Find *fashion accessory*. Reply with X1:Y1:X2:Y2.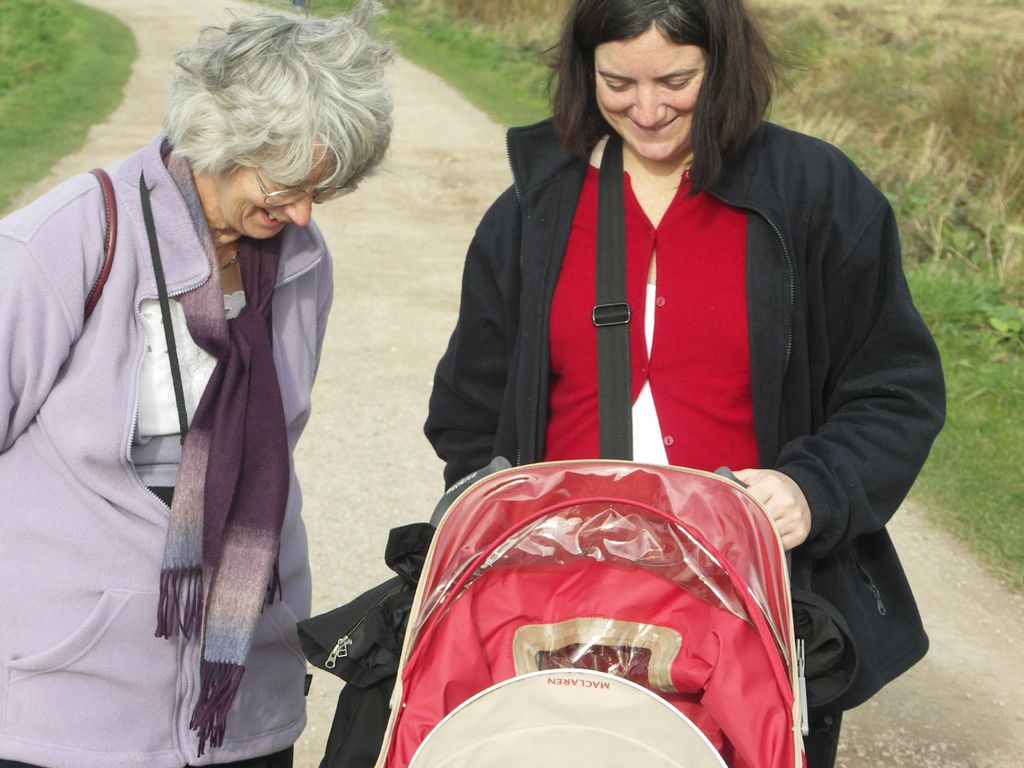
82:162:115:324.
